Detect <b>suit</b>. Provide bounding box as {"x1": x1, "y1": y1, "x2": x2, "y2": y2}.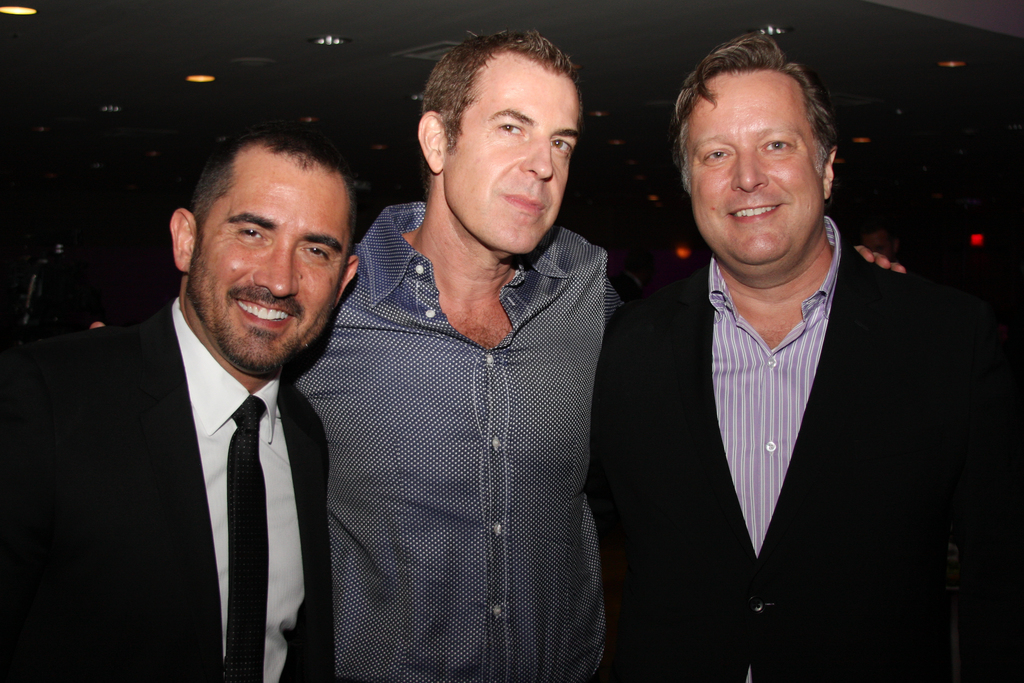
{"x1": 601, "y1": 158, "x2": 965, "y2": 650}.
